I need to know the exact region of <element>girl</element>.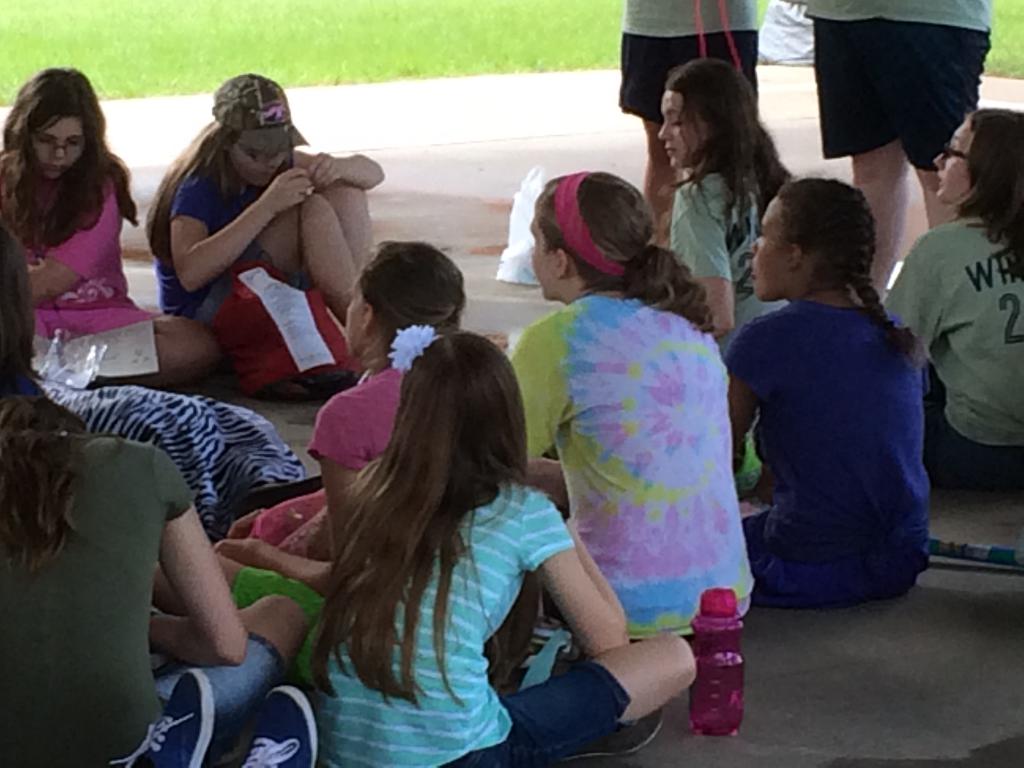
Region: detection(668, 59, 793, 349).
